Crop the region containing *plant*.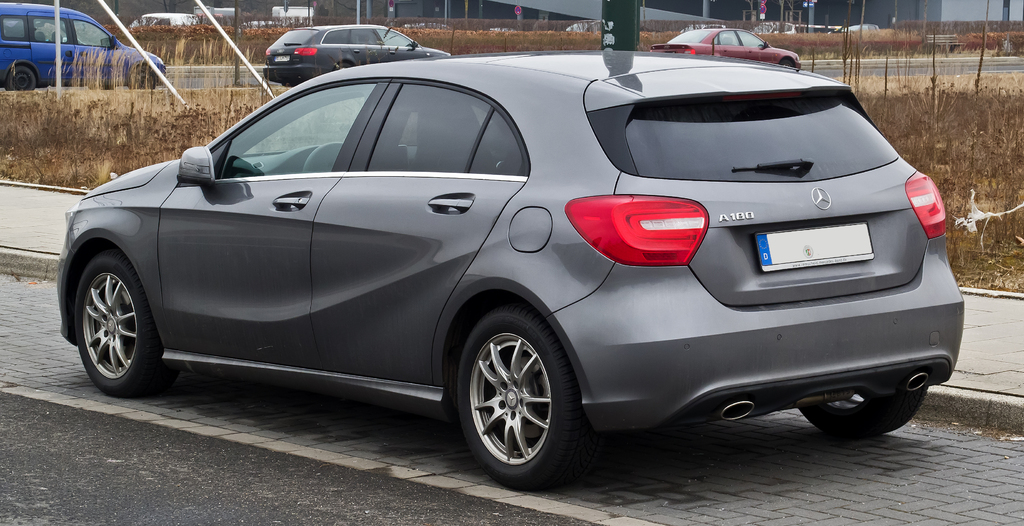
Crop region: bbox(106, 19, 297, 65).
